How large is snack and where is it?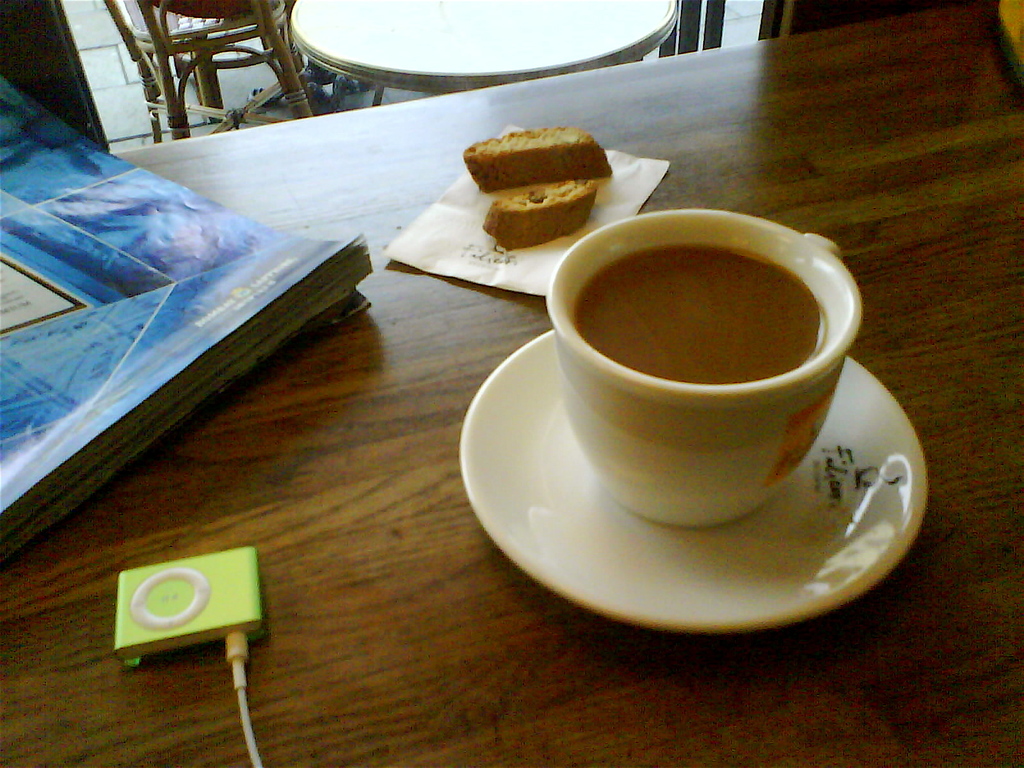
Bounding box: (458, 128, 616, 196).
